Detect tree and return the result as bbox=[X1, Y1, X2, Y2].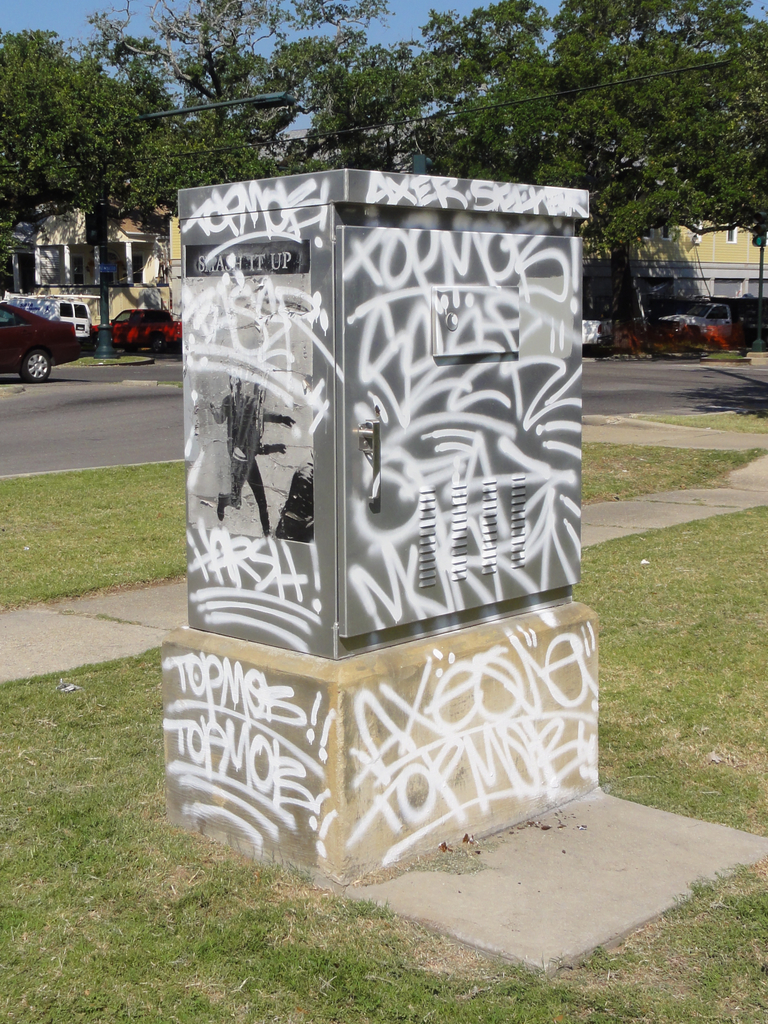
bbox=[78, 0, 155, 362].
